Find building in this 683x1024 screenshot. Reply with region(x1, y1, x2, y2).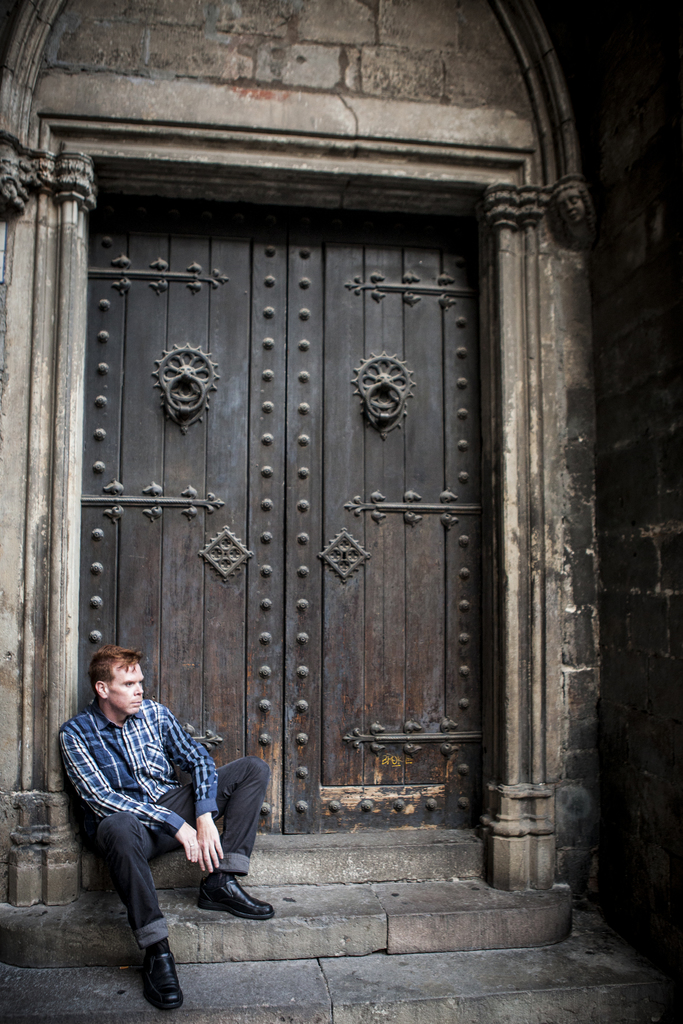
region(0, 0, 682, 1023).
